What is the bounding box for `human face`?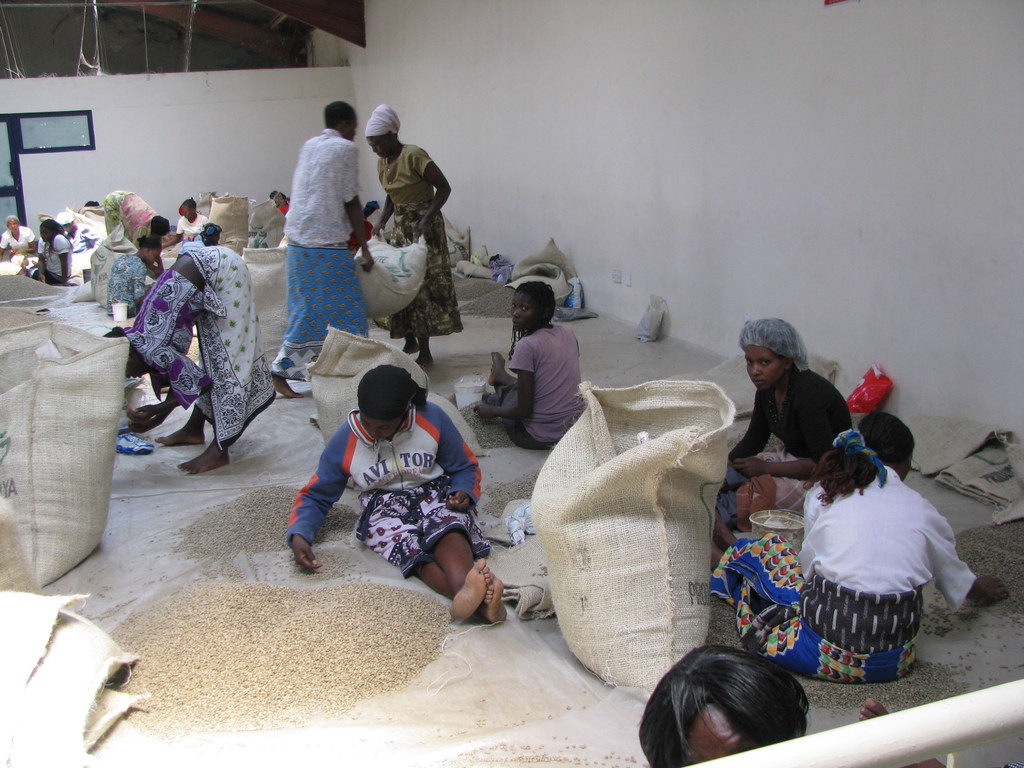
[508,292,539,331].
